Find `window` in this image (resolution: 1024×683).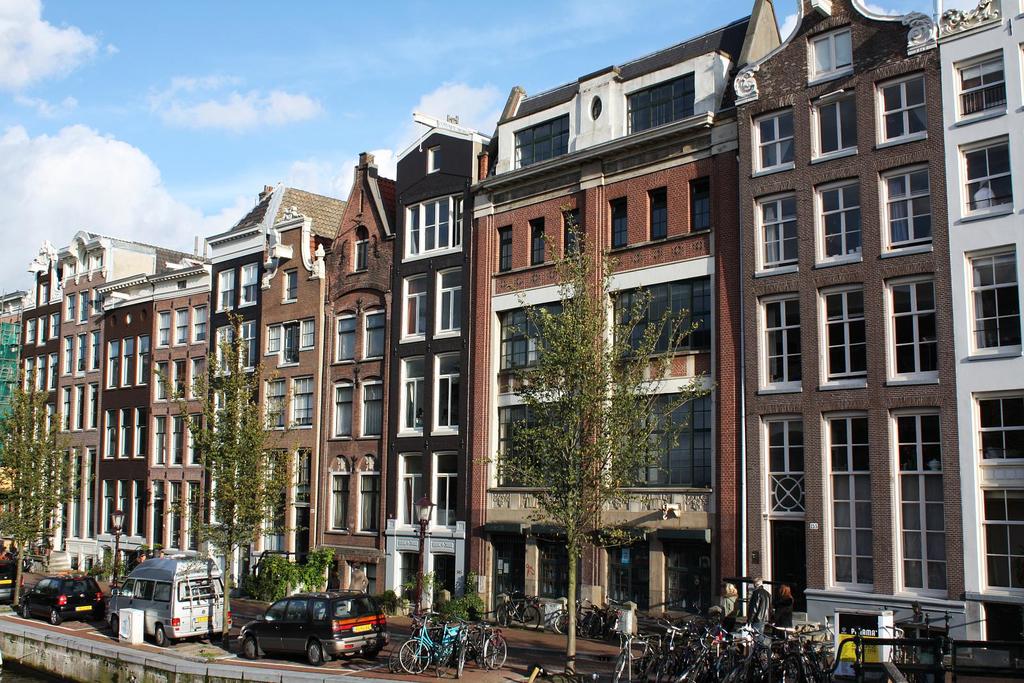
rect(330, 451, 350, 530).
